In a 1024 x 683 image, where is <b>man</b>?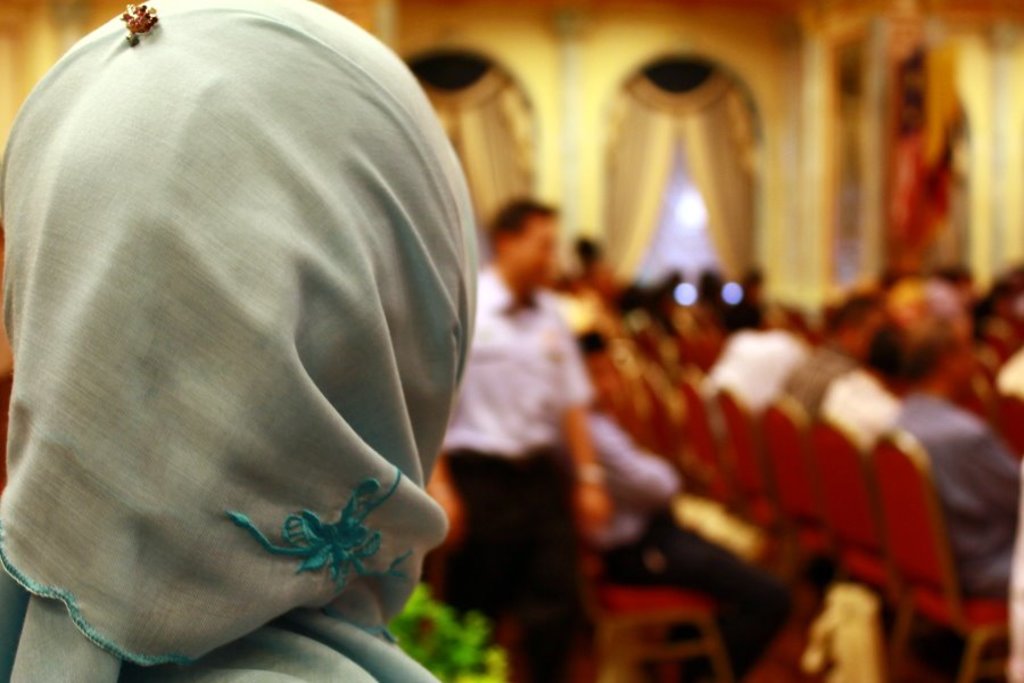
572, 326, 799, 682.
